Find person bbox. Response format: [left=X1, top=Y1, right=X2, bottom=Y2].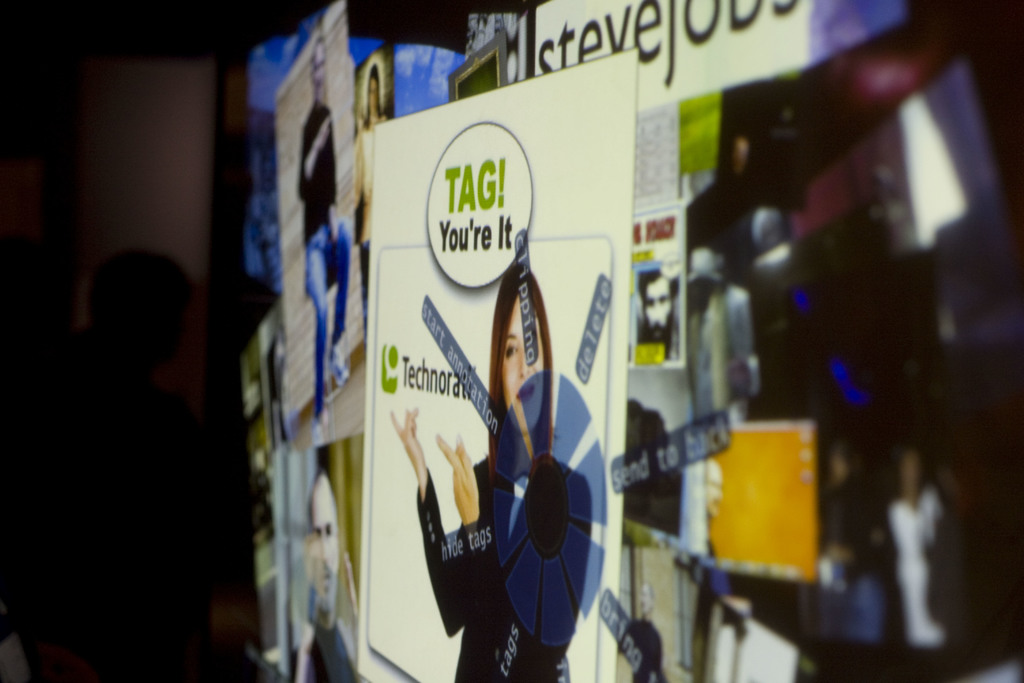
[left=353, top=65, right=399, bottom=273].
